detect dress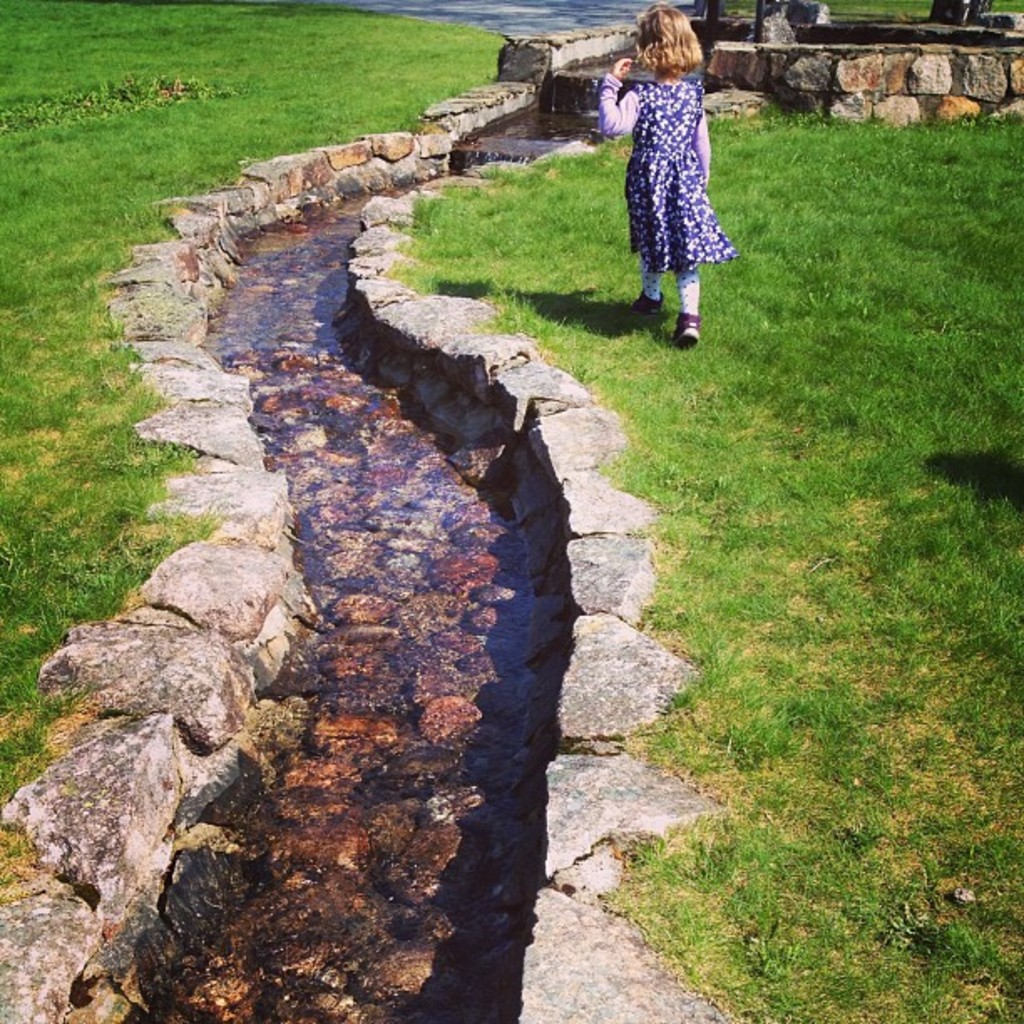
601 75 735 271
